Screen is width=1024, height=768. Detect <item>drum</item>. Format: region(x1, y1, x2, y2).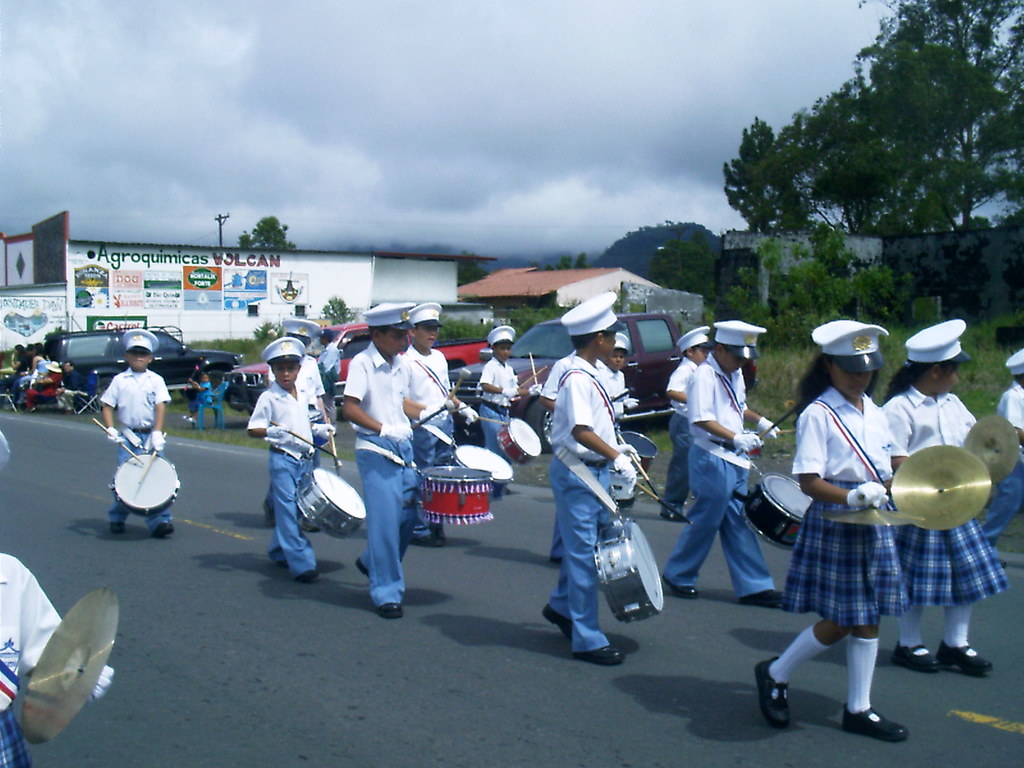
region(496, 419, 541, 466).
